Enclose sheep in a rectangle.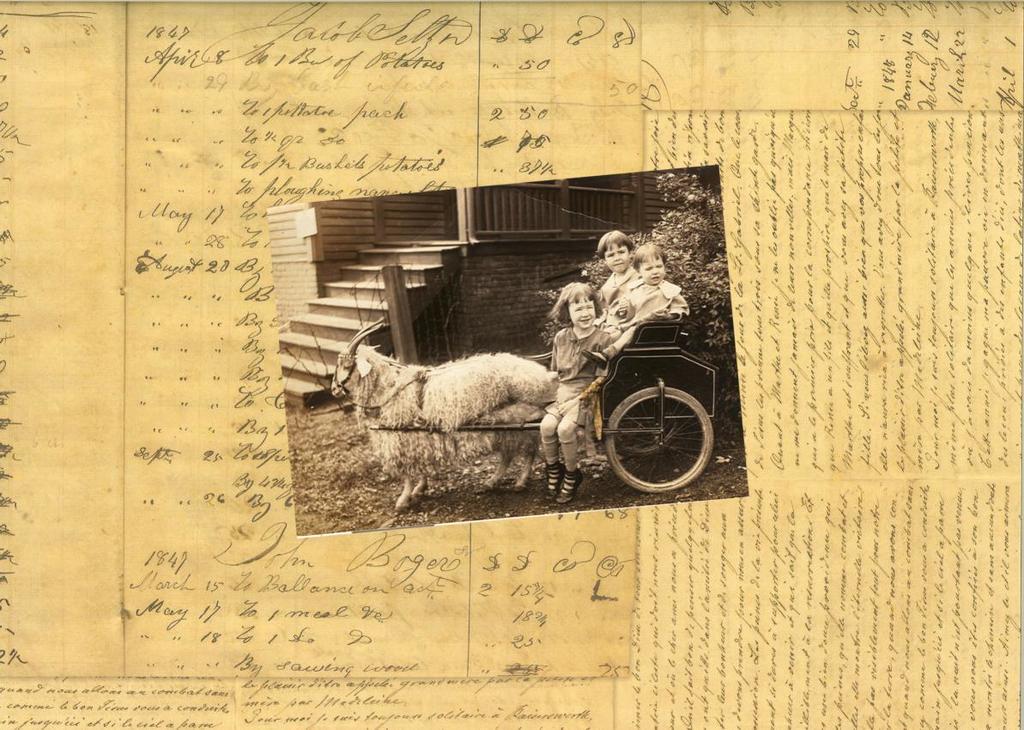
{"x1": 330, "y1": 316, "x2": 559, "y2": 512}.
